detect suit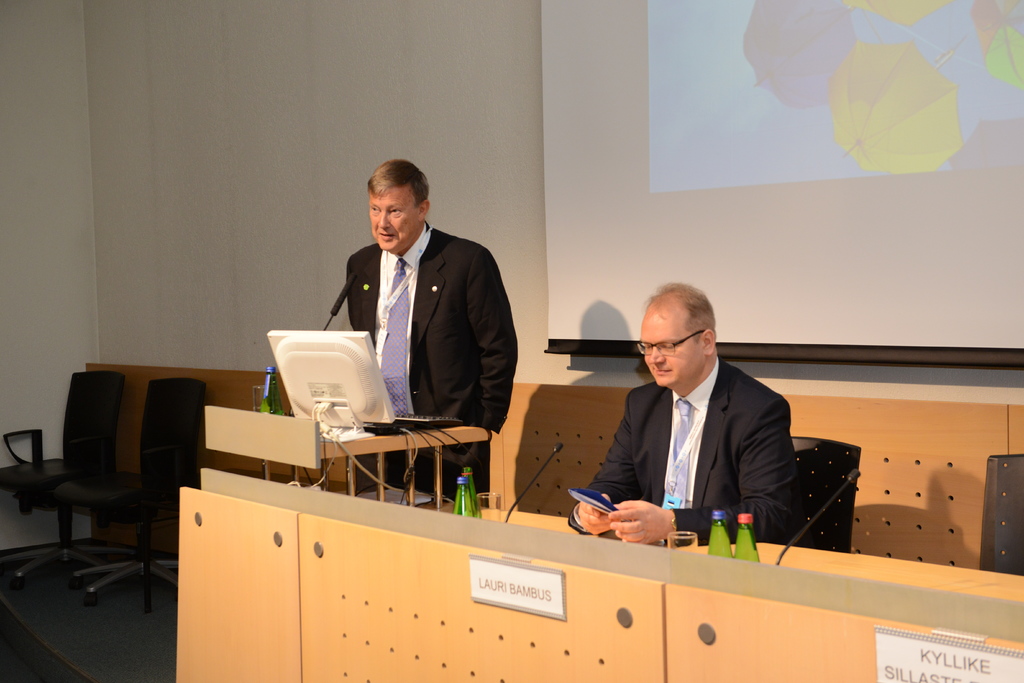
589,329,813,551
